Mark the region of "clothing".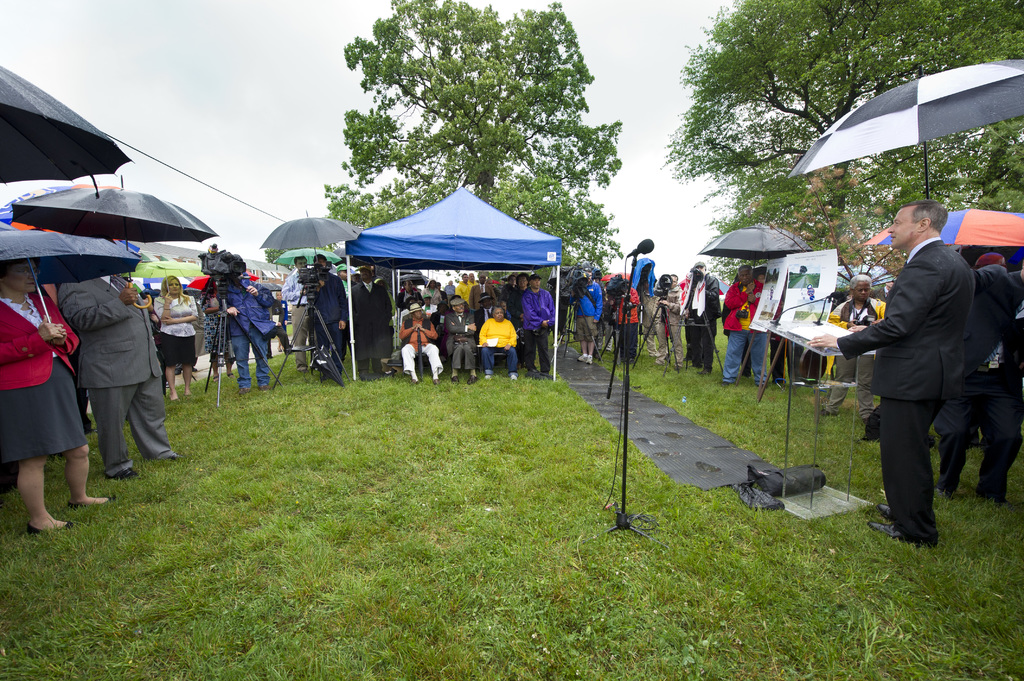
Region: detection(152, 293, 197, 365).
